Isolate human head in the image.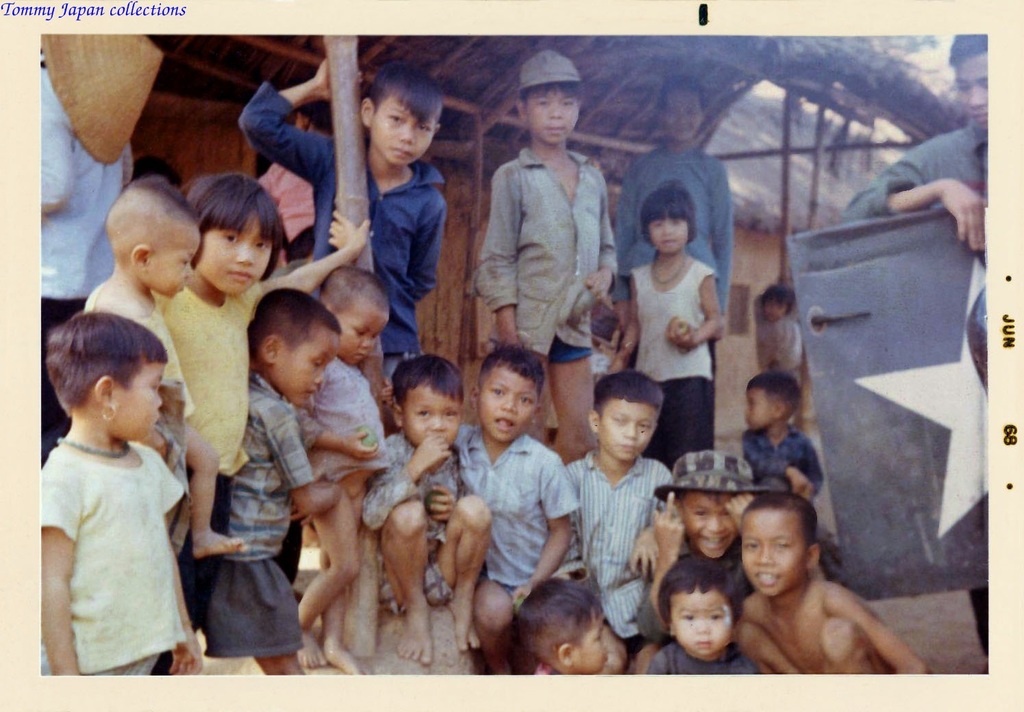
Isolated region: crop(247, 285, 341, 411).
